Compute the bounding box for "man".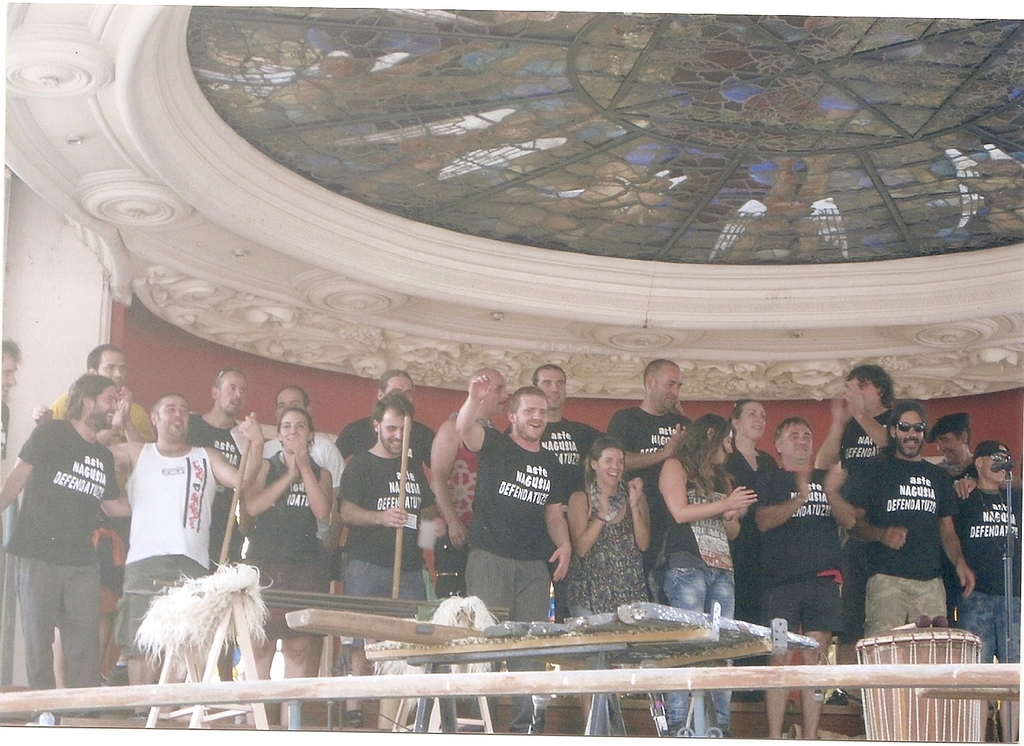
{"x1": 0, "y1": 336, "x2": 21, "y2": 695}.
